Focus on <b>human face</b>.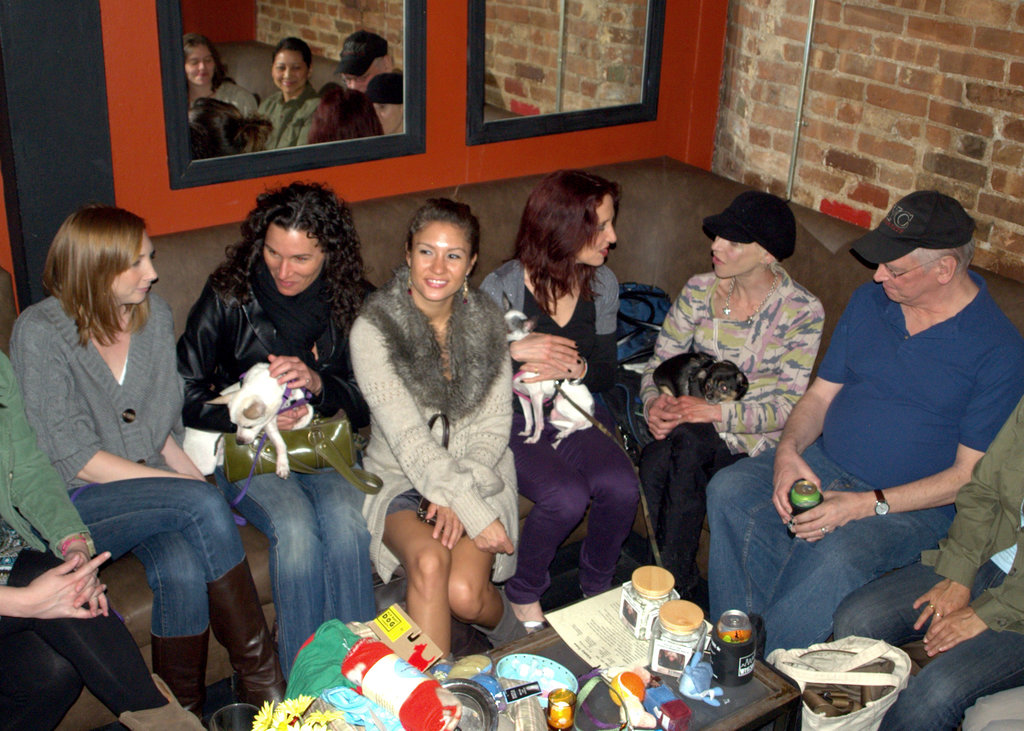
Focused at detection(871, 253, 939, 303).
